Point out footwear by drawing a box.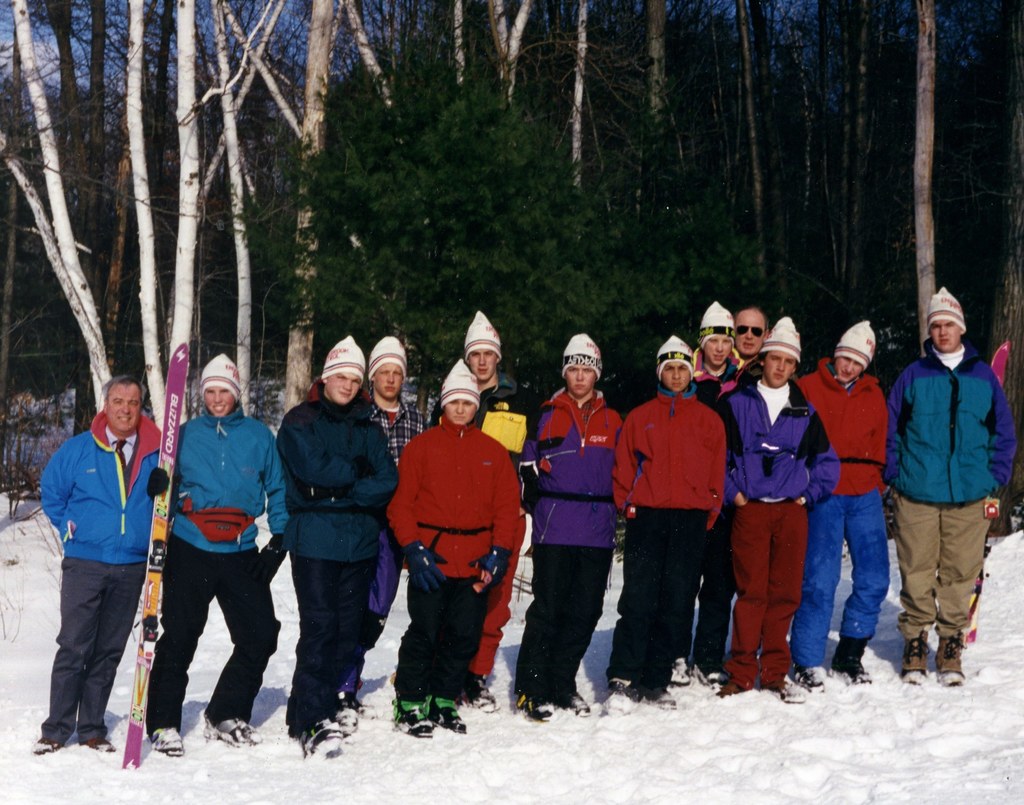
left=298, top=717, right=333, bottom=760.
